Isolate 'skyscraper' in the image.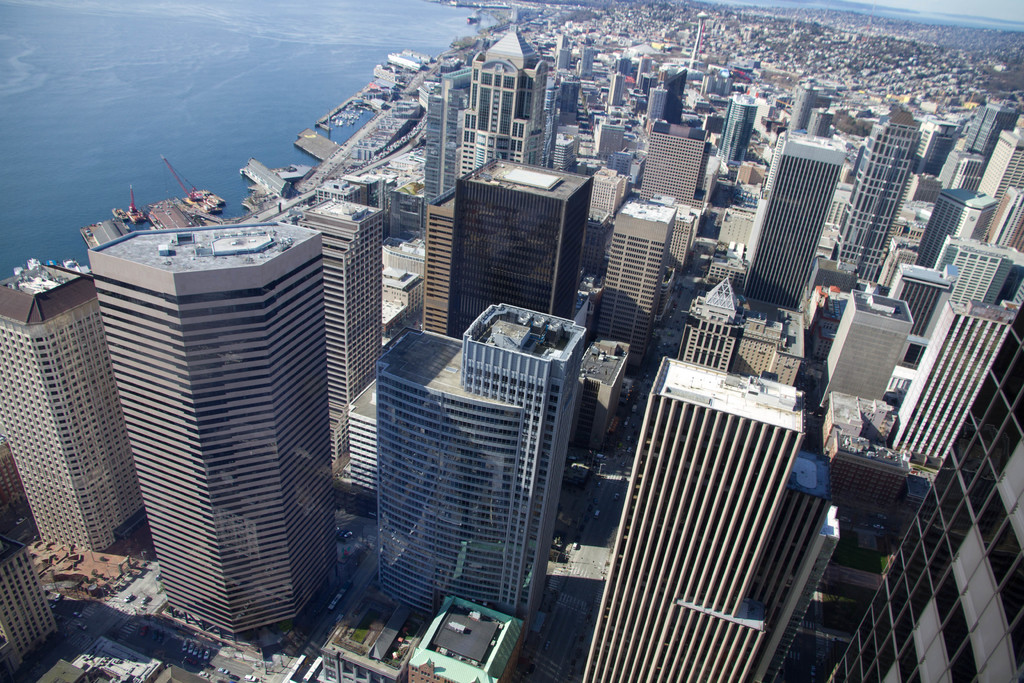
Isolated region: <region>360, 299, 595, 632</region>.
